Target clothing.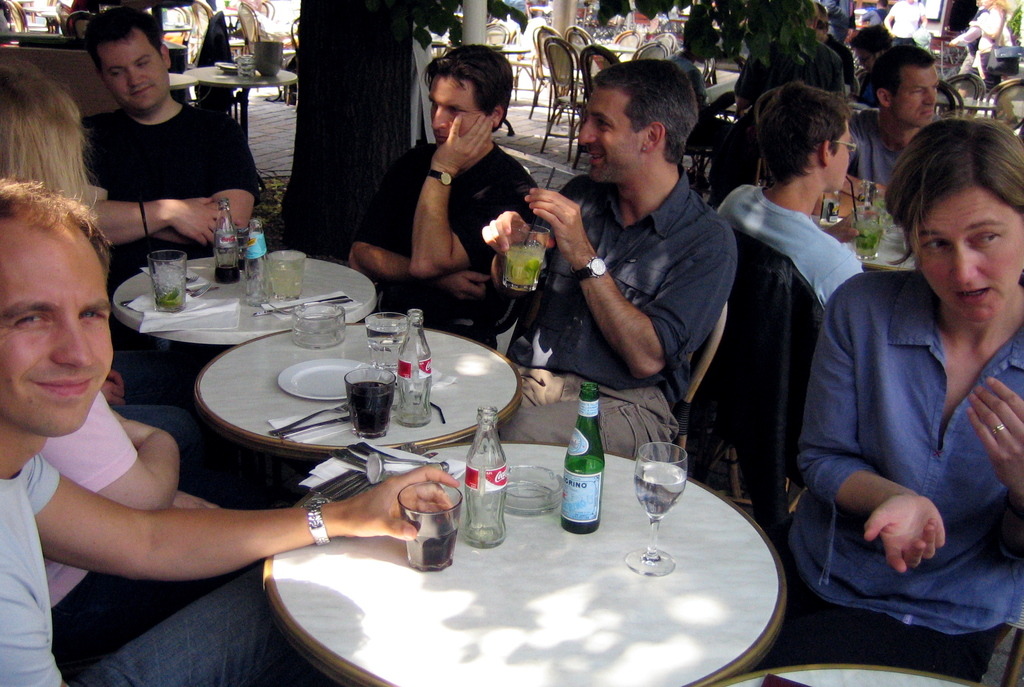
Target region: 845 104 908 193.
